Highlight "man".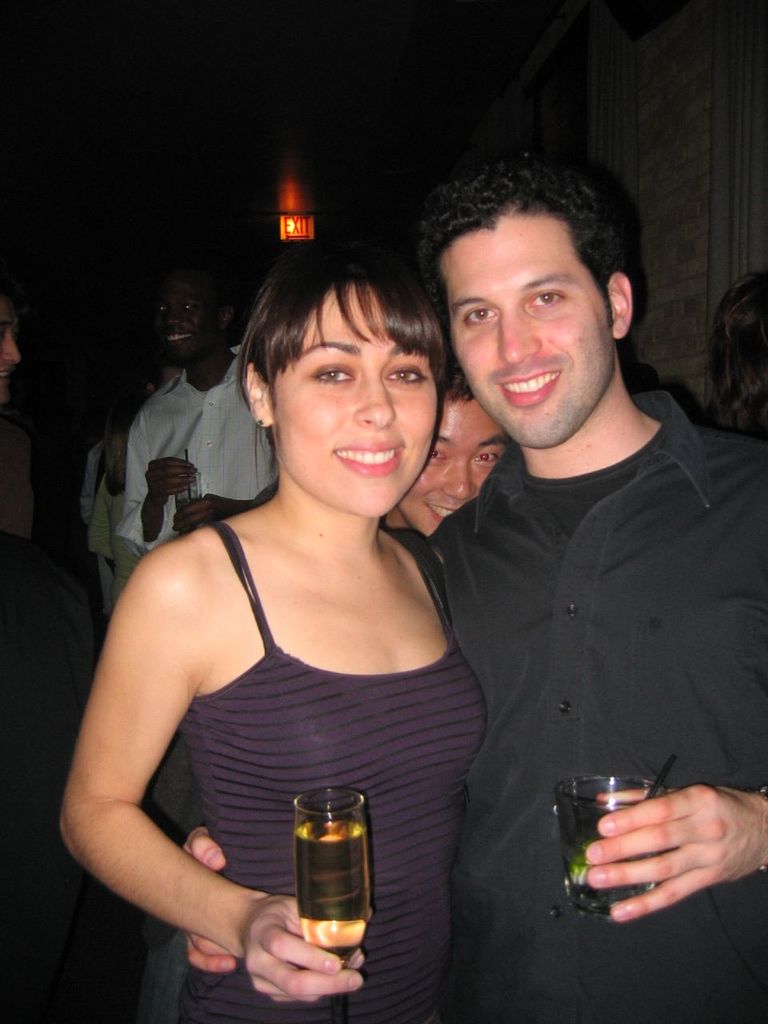
Highlighted region: [384,133,747,987].
